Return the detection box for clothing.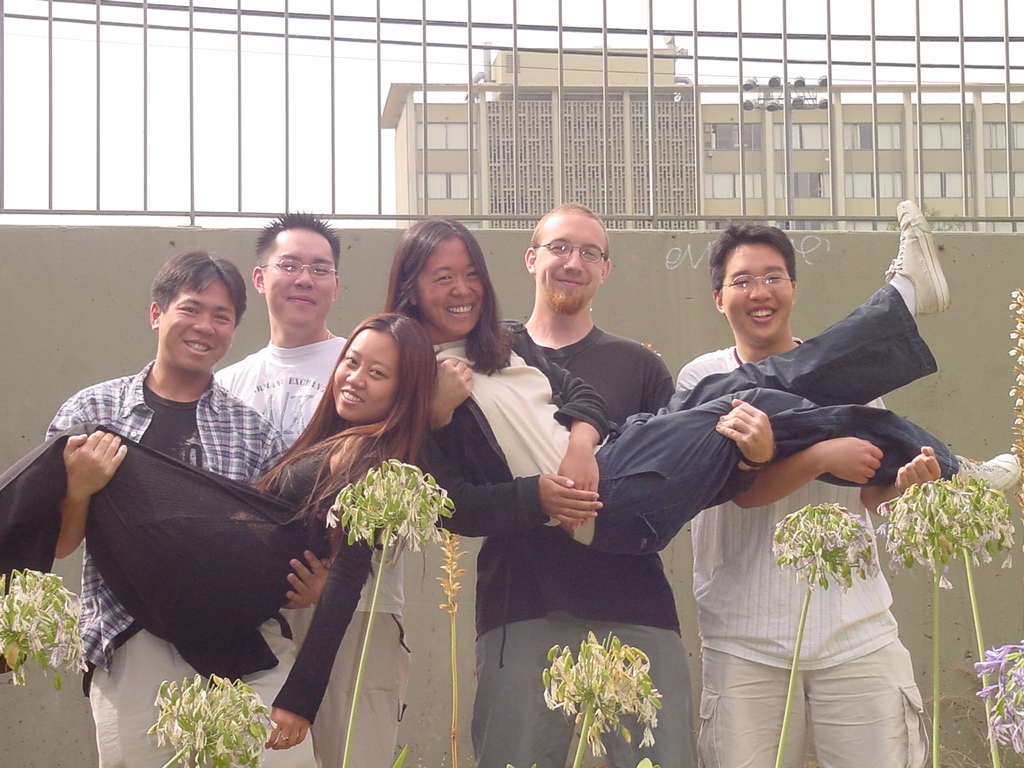
bbox(474, 323, 703, 767).
